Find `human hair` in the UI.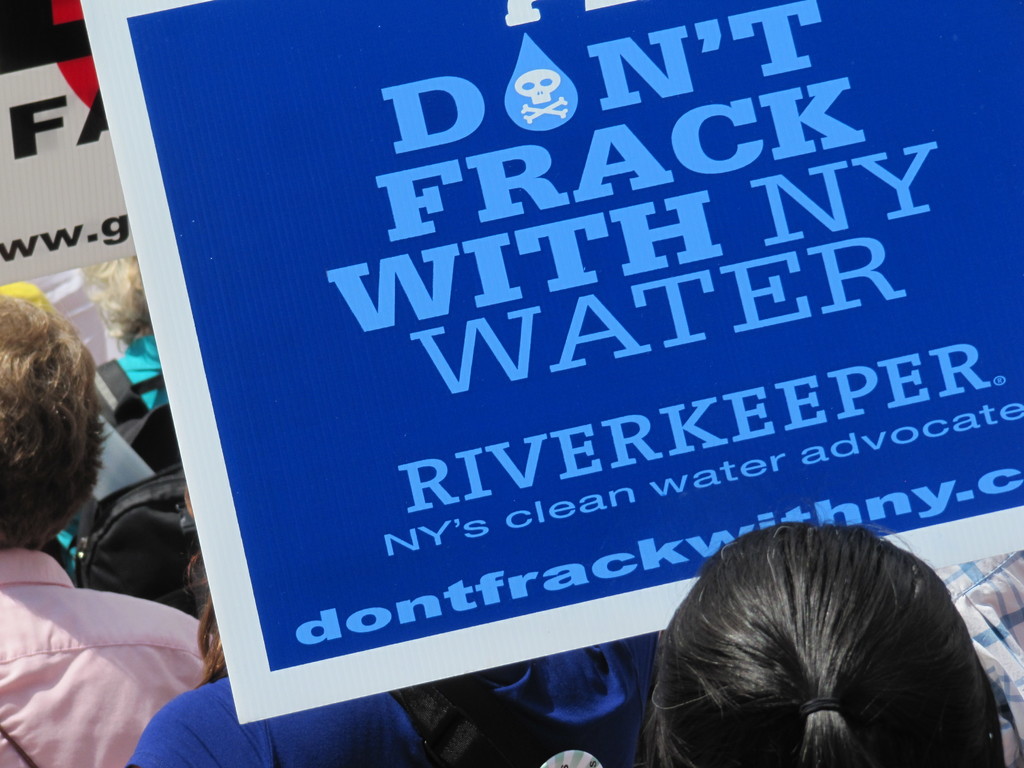
UI element at <bbox>86, 254, 159, 348</bbox>.
